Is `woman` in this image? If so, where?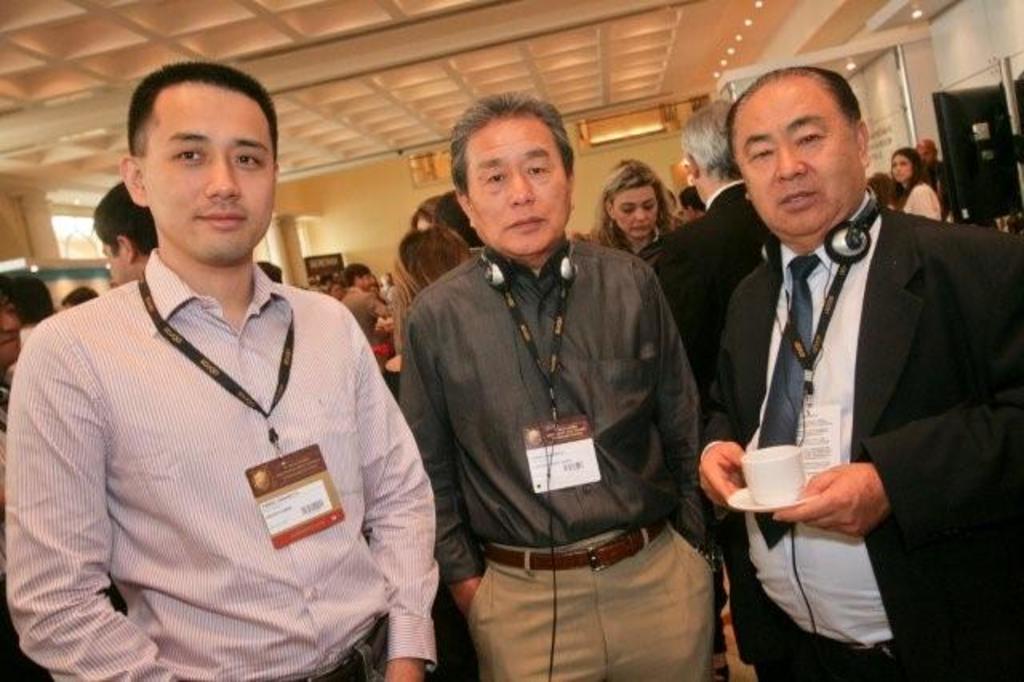
Yes, at x1=390 y1=231 x2=466 y2=355.
